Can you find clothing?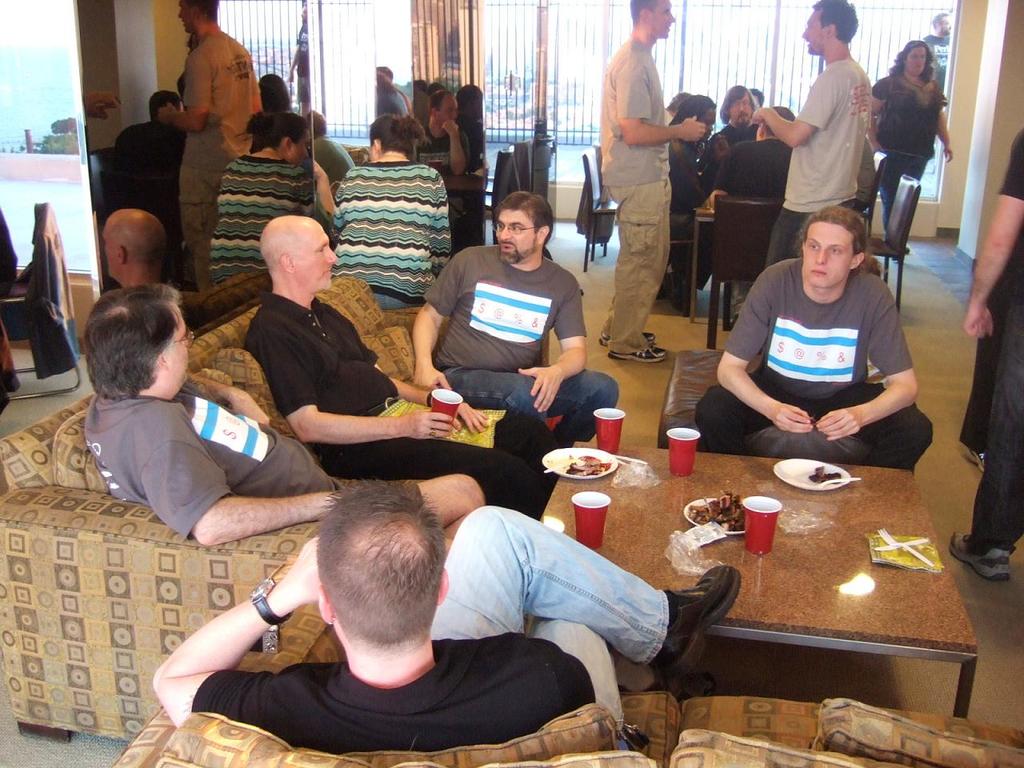
Yes, bounding box: <bbox>946, 318, 998, 460</bbox>.
